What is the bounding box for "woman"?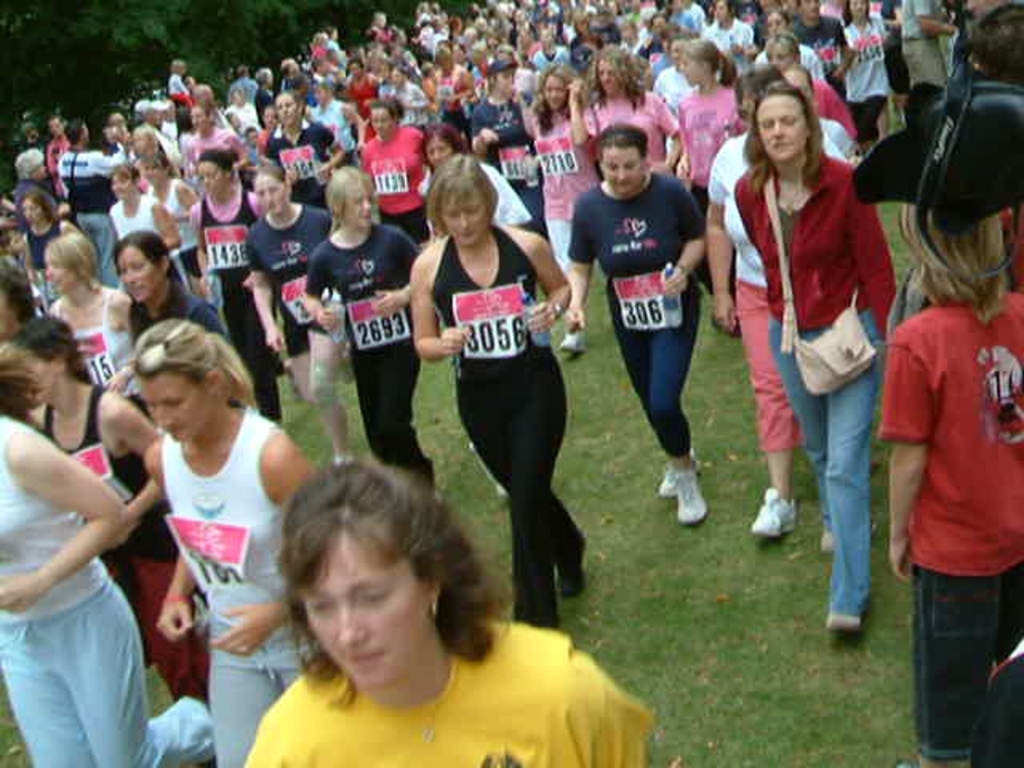
bbox=[138, 152, 210, 298].
